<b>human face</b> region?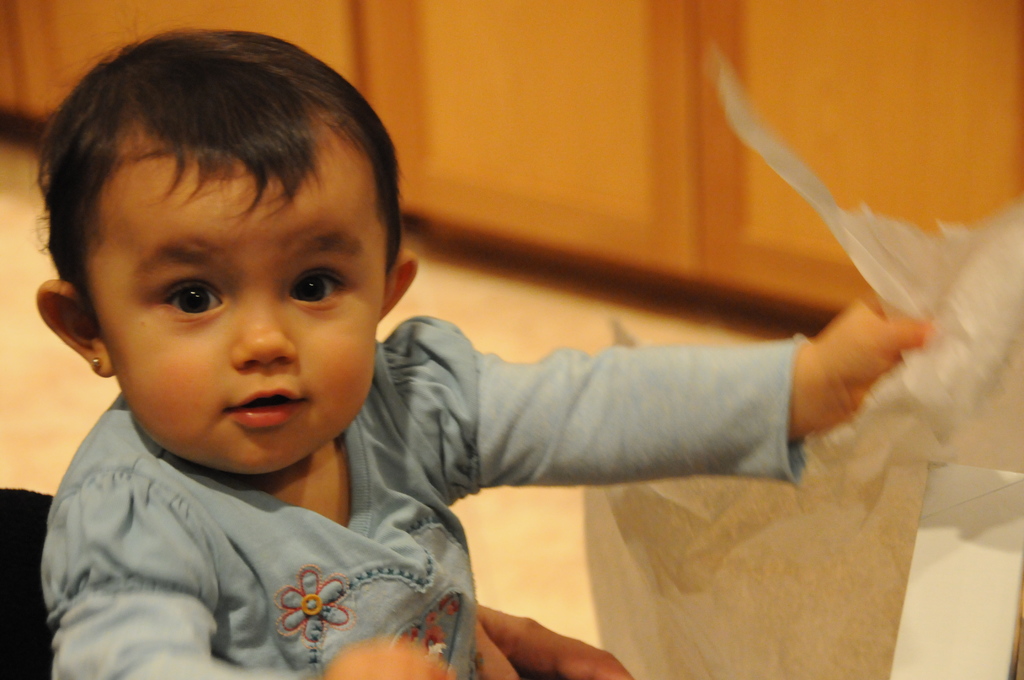
81/143/381/471
